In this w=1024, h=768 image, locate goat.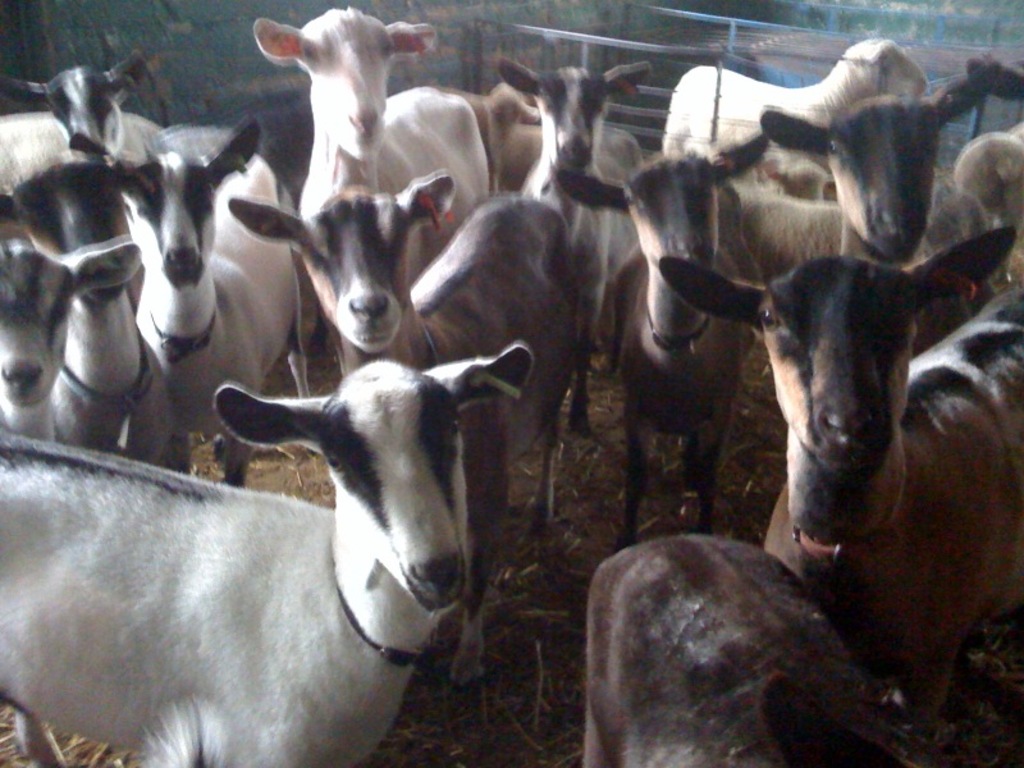
Bounding box: {"x1": 0, "y1": 335, "x2": 530, "y2": 767}.
